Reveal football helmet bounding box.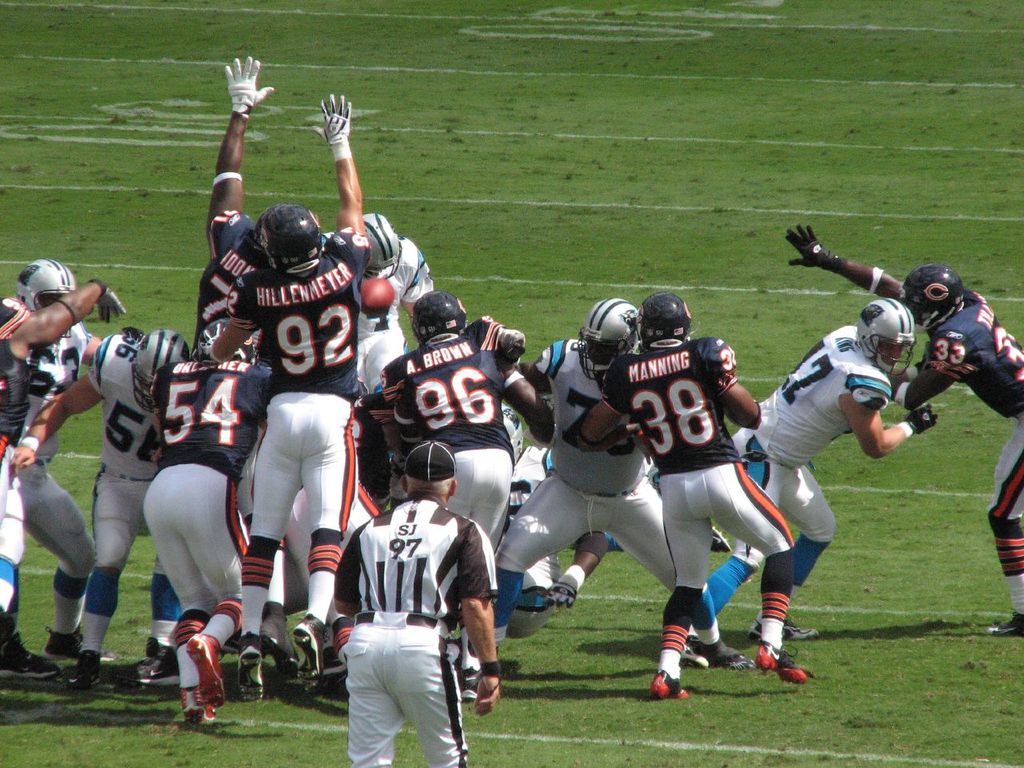
Revealed: [left=358, top=210, right=406, bottom=280].
